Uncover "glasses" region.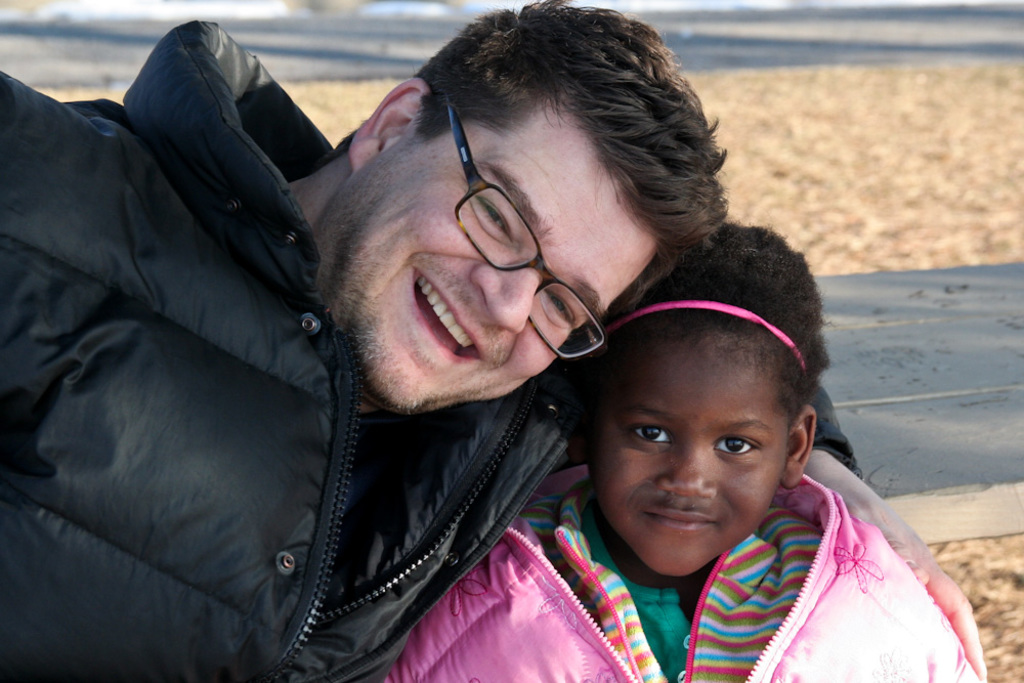
Uncovered: [x1=447, y1=93, x2=606, y2=361].
